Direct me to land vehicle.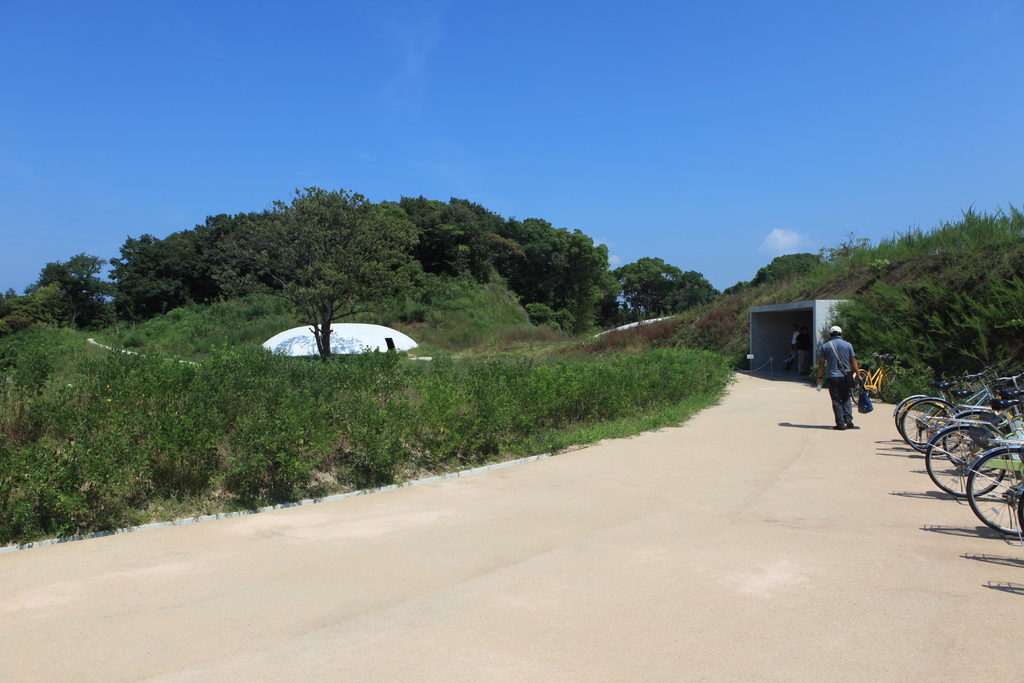
Direction: locate(849, 352, 892, 405).
